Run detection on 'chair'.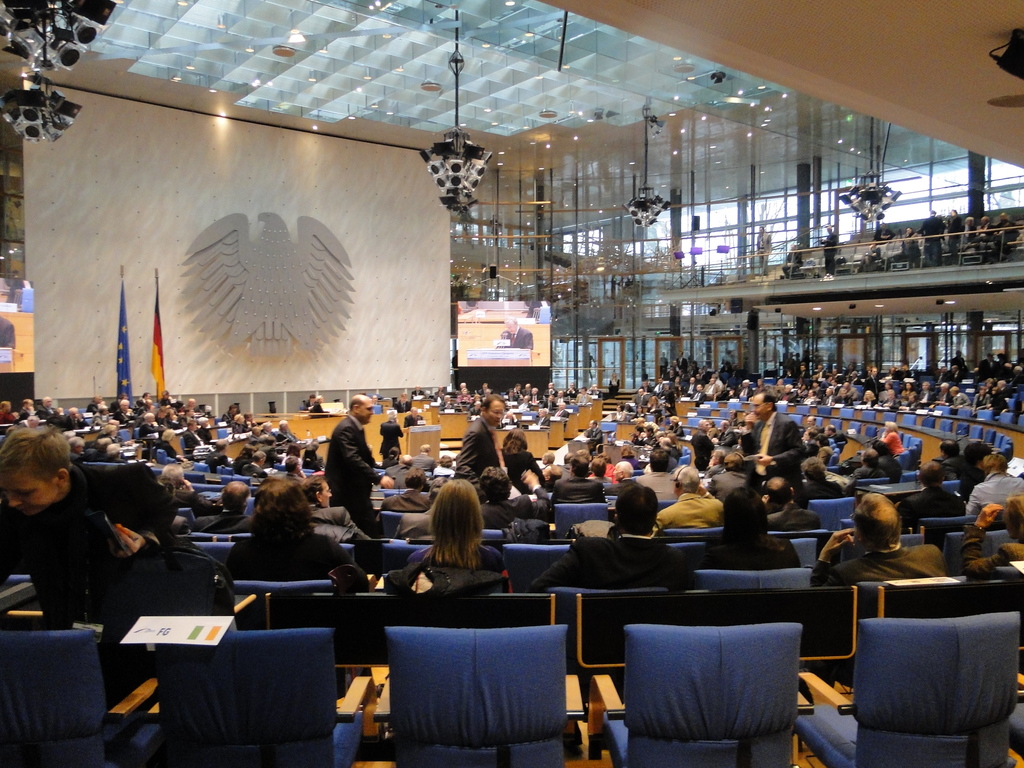
Result: x1=899, y1=410, x2=920, y2=431.
